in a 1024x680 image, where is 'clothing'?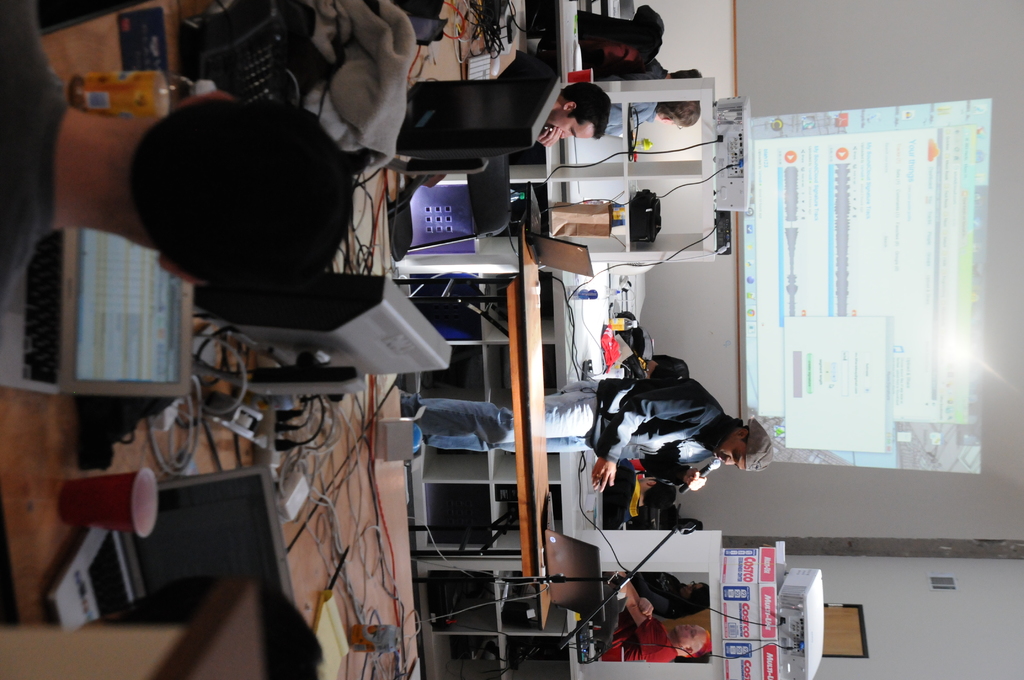
region(593, 593, 700, 667).
